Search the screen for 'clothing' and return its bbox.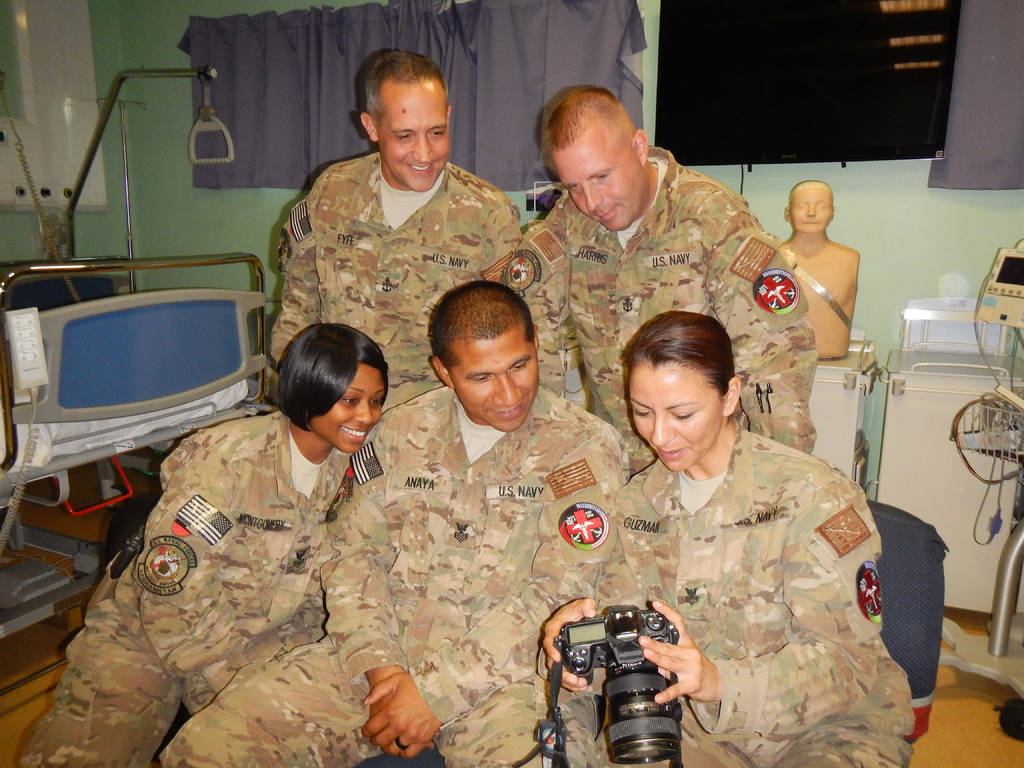
Found: x1=282 y1=137 x2=497 y2=399.
